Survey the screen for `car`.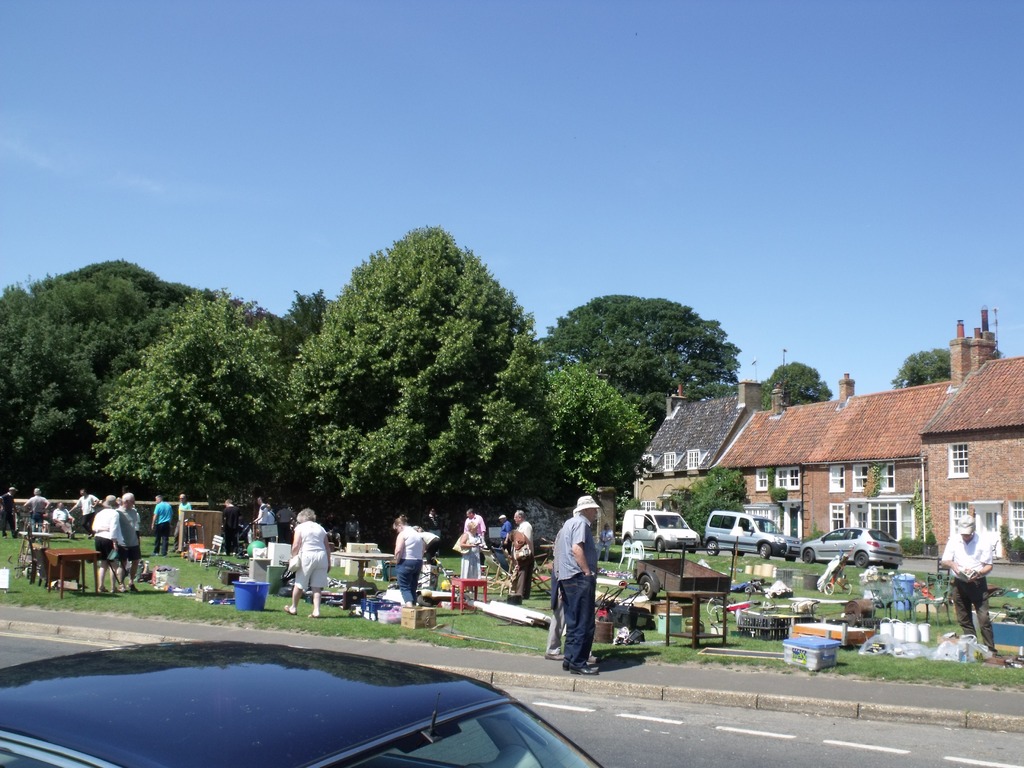
Survey found: Rect(705, 511, 801, 561).
